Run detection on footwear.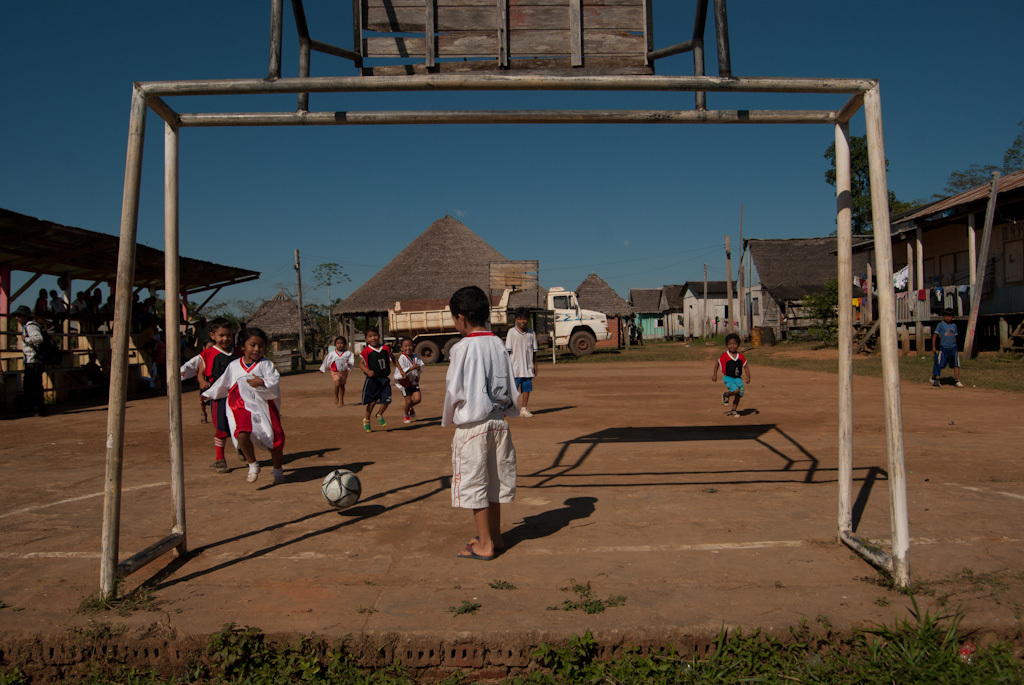
Result: <bbox>214, 458, 231, 470</bbox>.
